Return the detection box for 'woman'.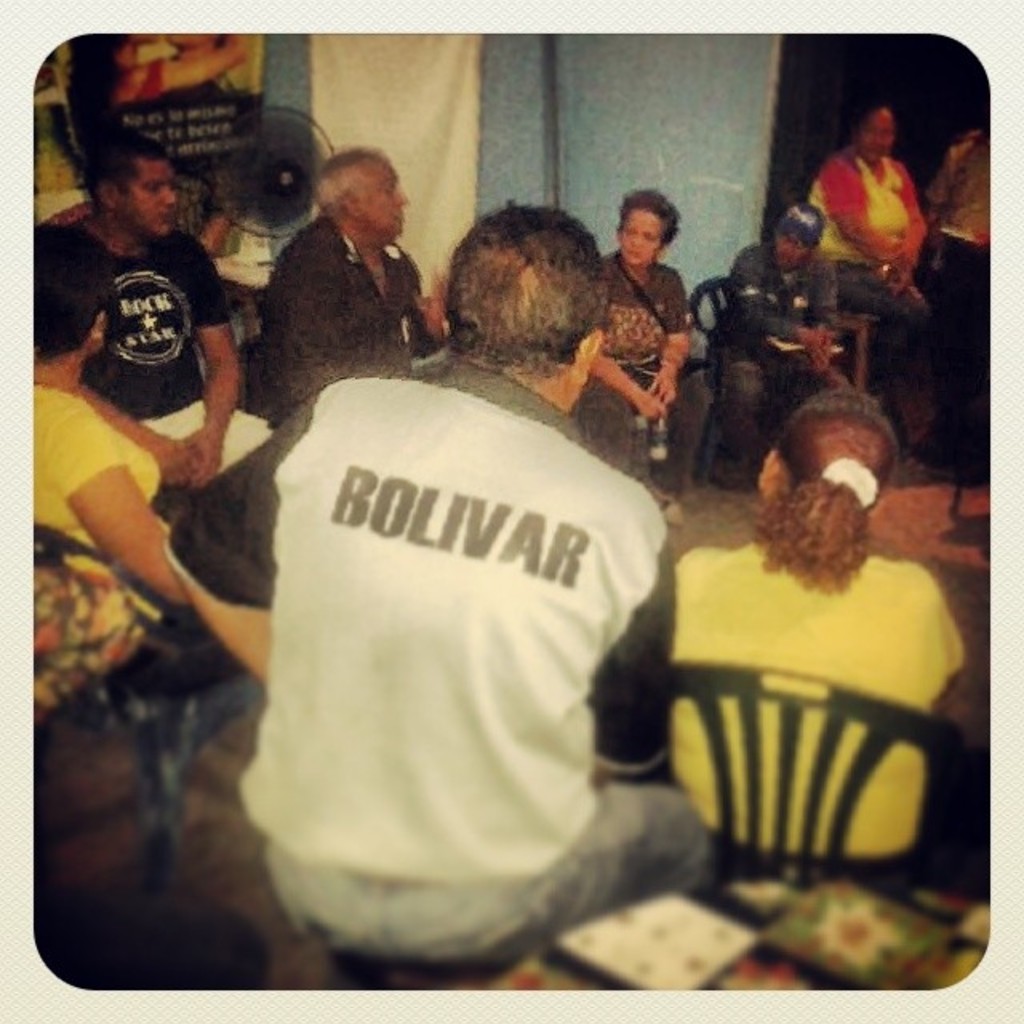
l=802, t=99, r=976, b=467.
